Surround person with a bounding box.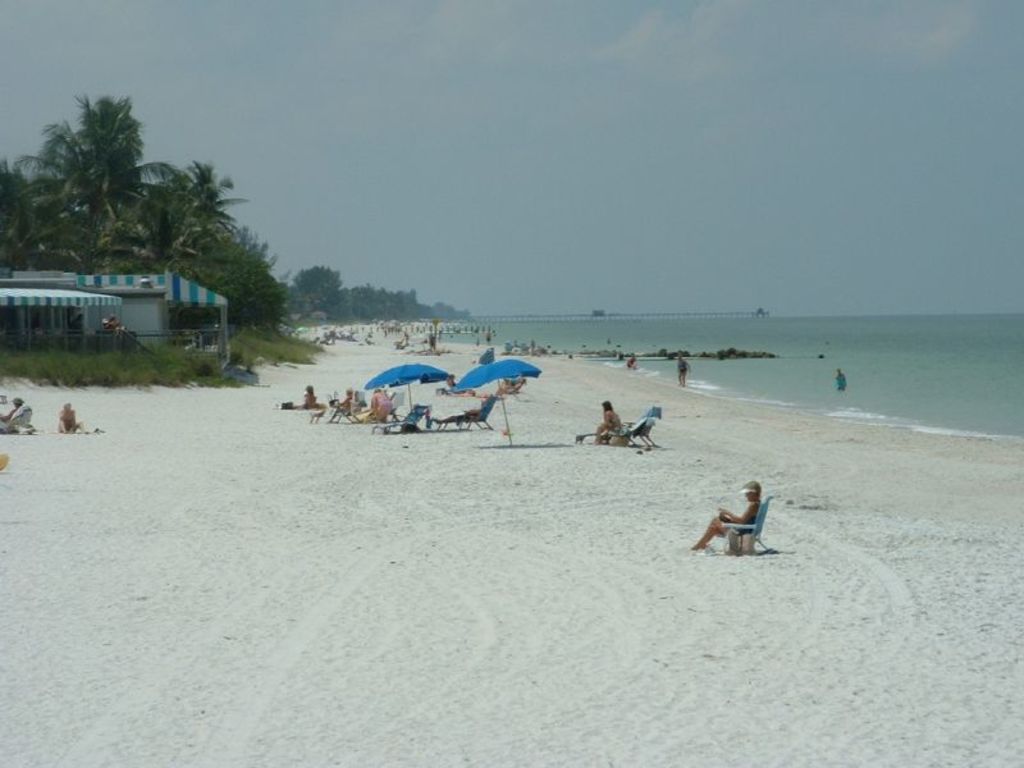
<box>58,404,81,430</box>.
